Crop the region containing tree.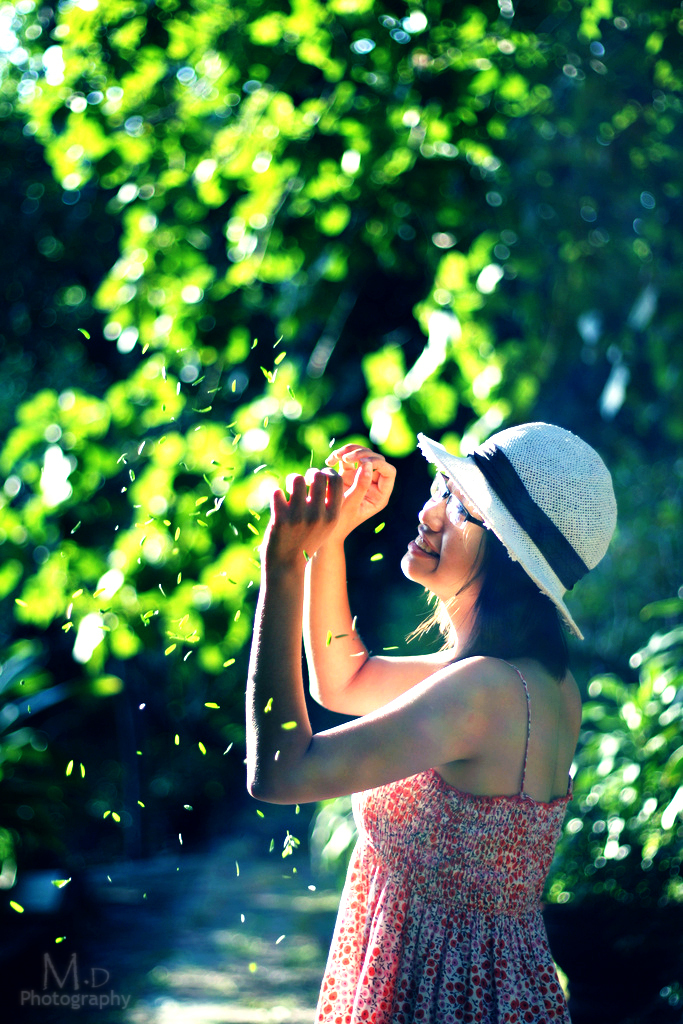
Crop region: rect(0, 0, 551, 677).
